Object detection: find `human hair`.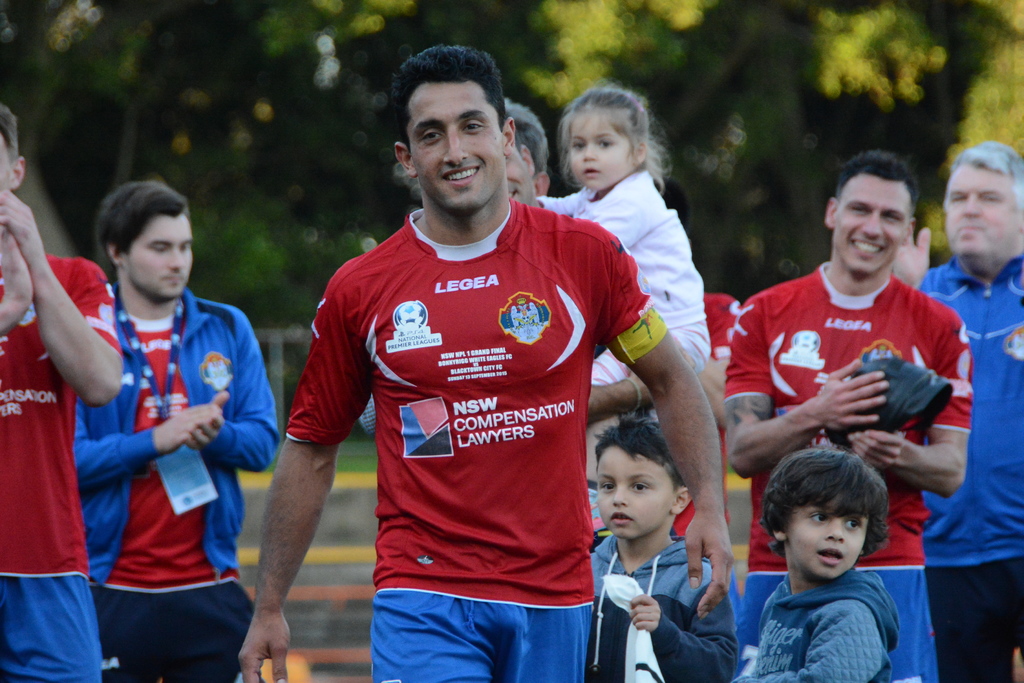
{"left": 588, "top": 409, "right": 686, "bottom": 491}.
